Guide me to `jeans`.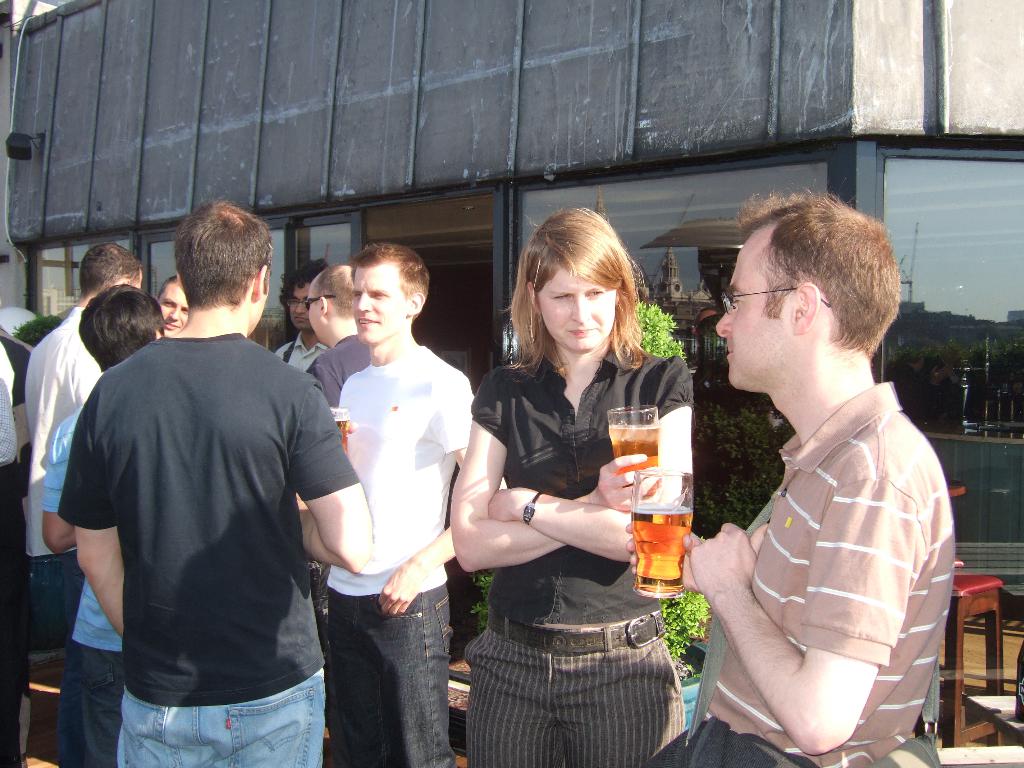
Guidance: 649:712:809:767.
